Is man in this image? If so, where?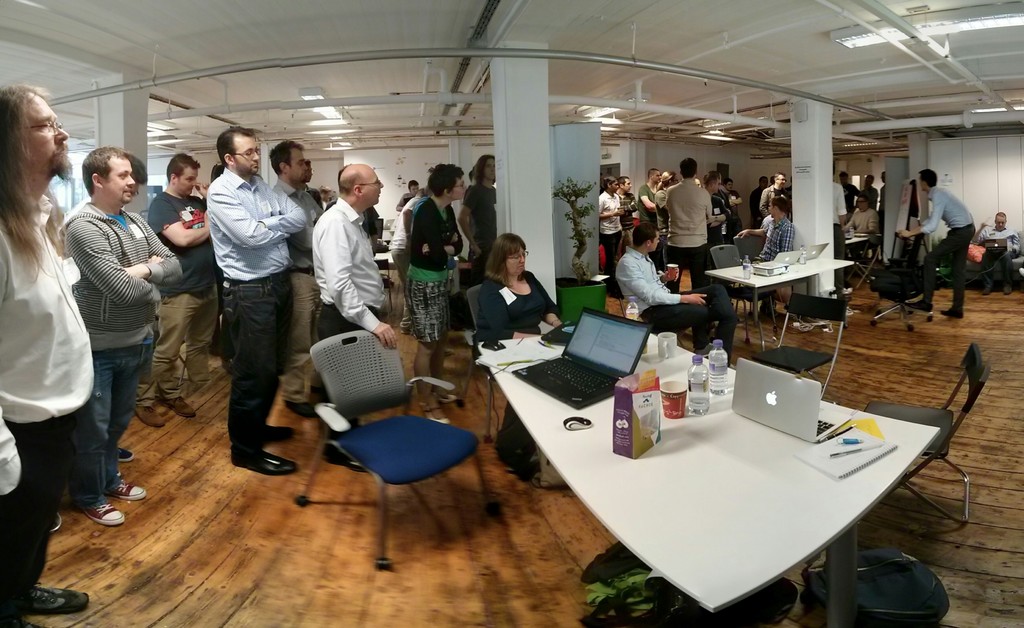
Yes, at bbox(757, 171, 790, 222).
